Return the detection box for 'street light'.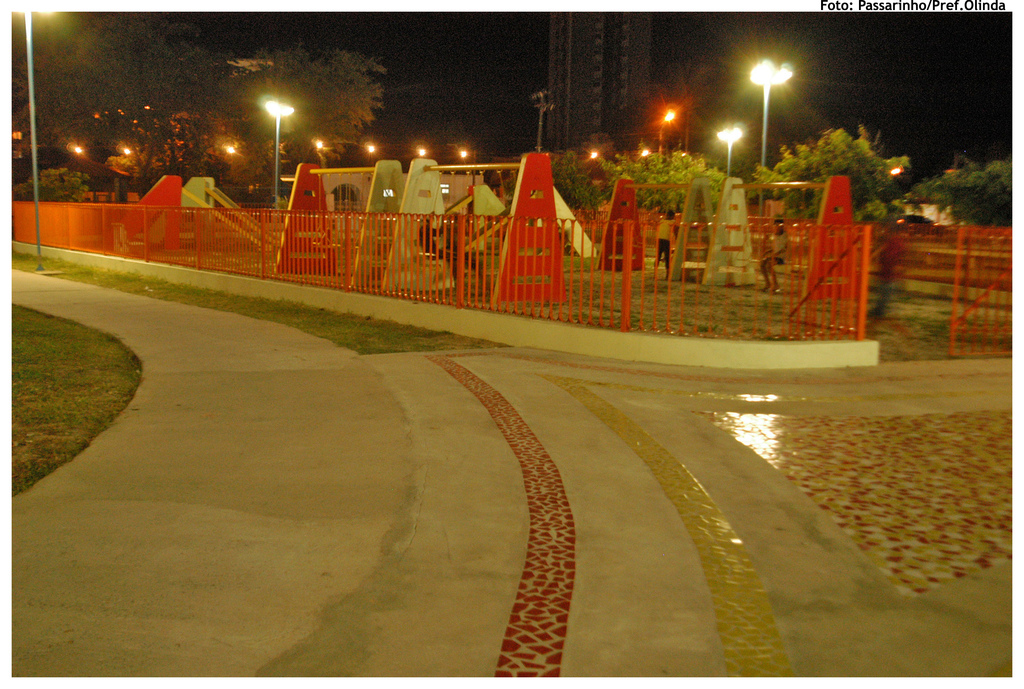
<region>6, 8, 60, 270</region>.
